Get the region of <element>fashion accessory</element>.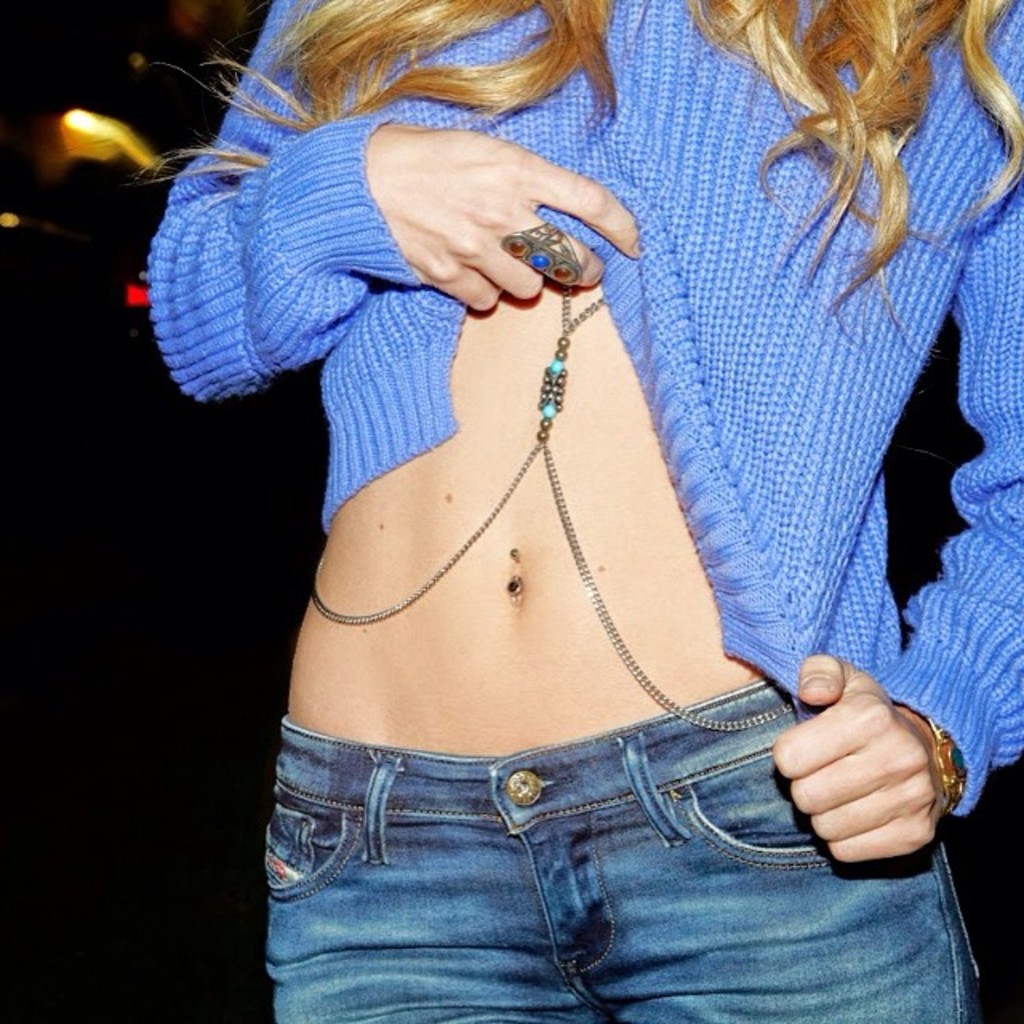
region(304, 221, 787, 739).
